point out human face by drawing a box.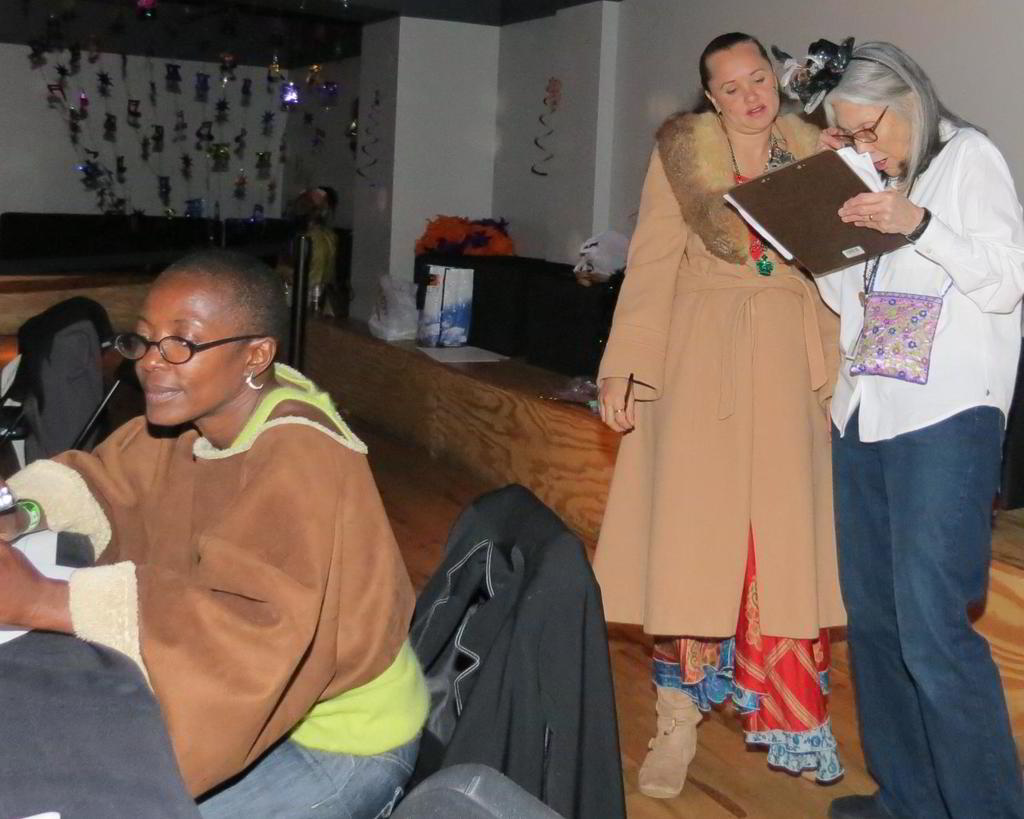
bbox=[129, 281, 232, 423].
